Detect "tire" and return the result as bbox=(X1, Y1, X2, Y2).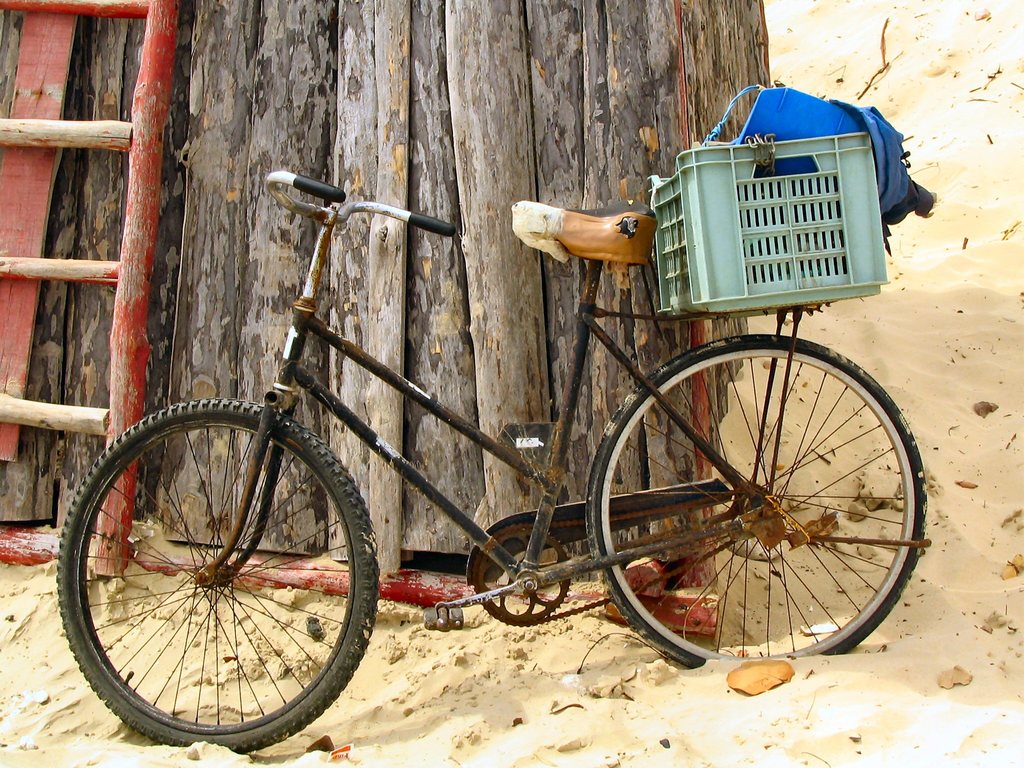
bbox=(586, 335, 925, 668).
